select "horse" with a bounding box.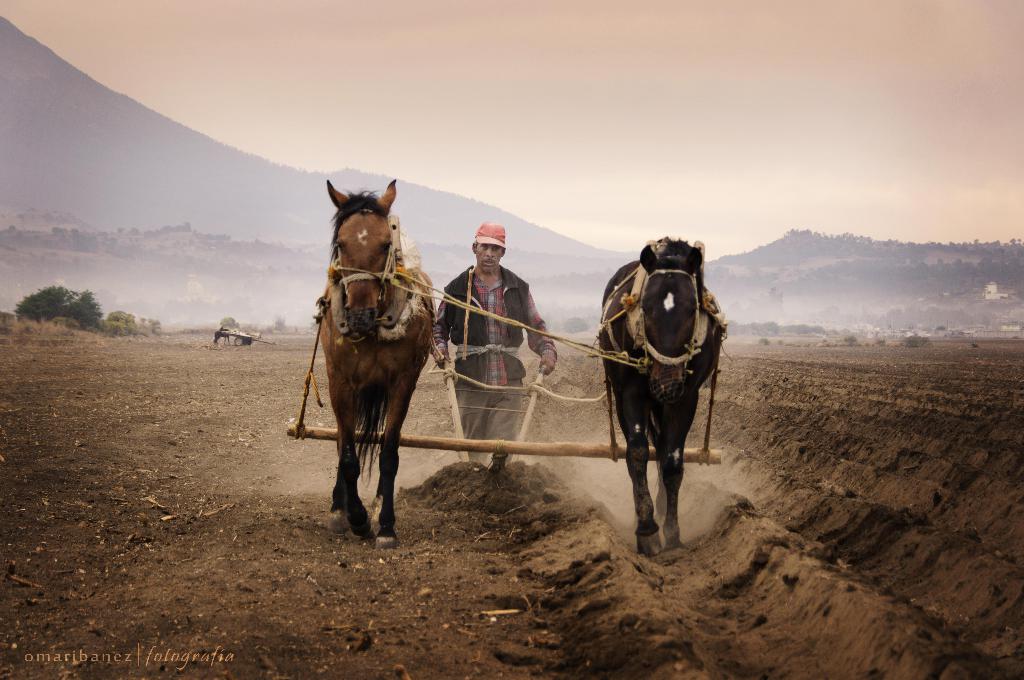
x1=595, y1=235, x2=726, y2=562.
